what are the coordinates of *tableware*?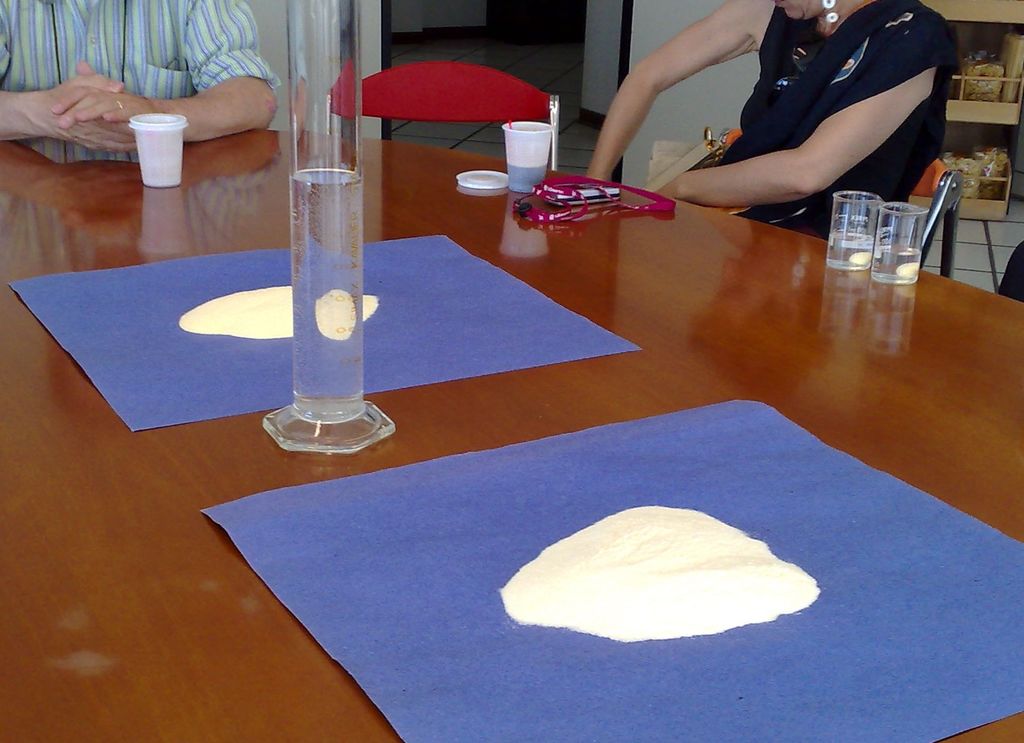
<region>499, 118, 550, 192</region>.
